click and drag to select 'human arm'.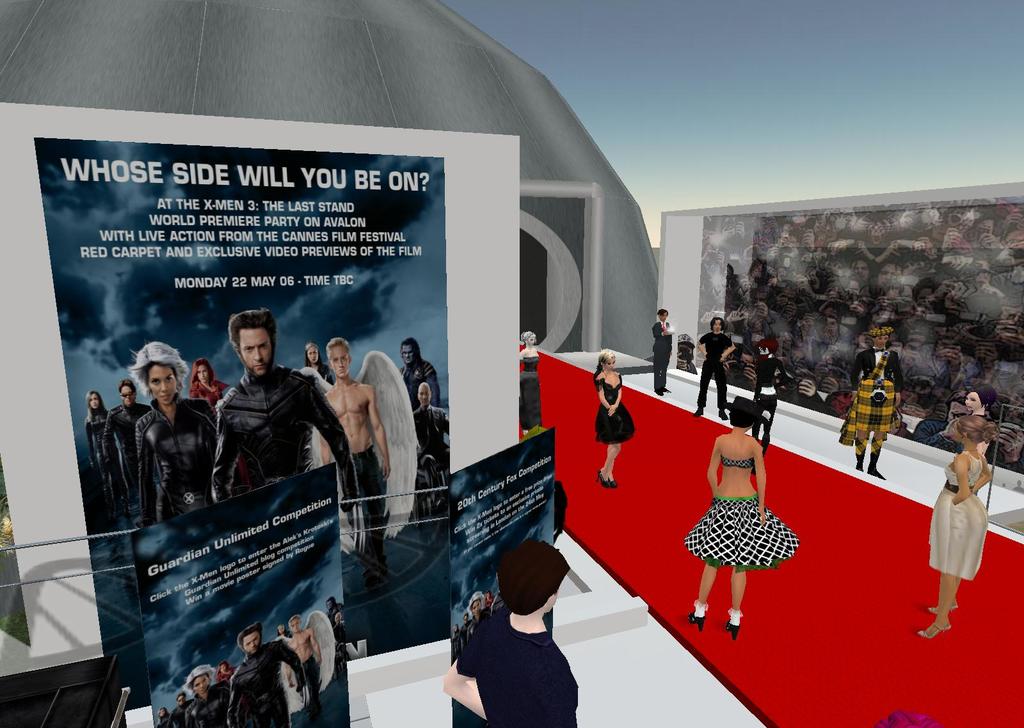
Selection: {"x1": 367, "y1": 388, "x2": 392, "y2": 480}.
